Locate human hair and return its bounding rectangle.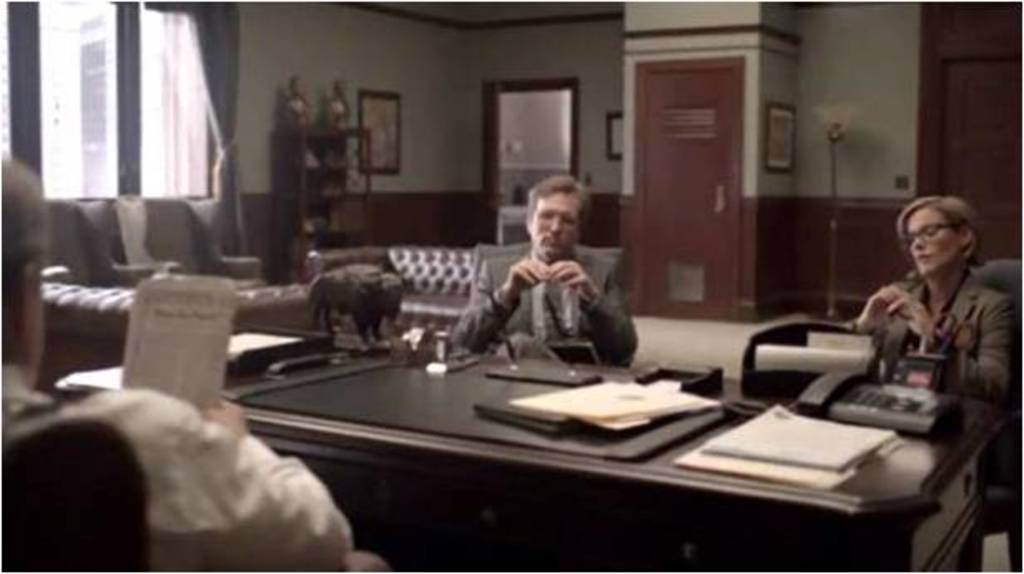
<bbox>0, 161, 55, 361</bbox>.
